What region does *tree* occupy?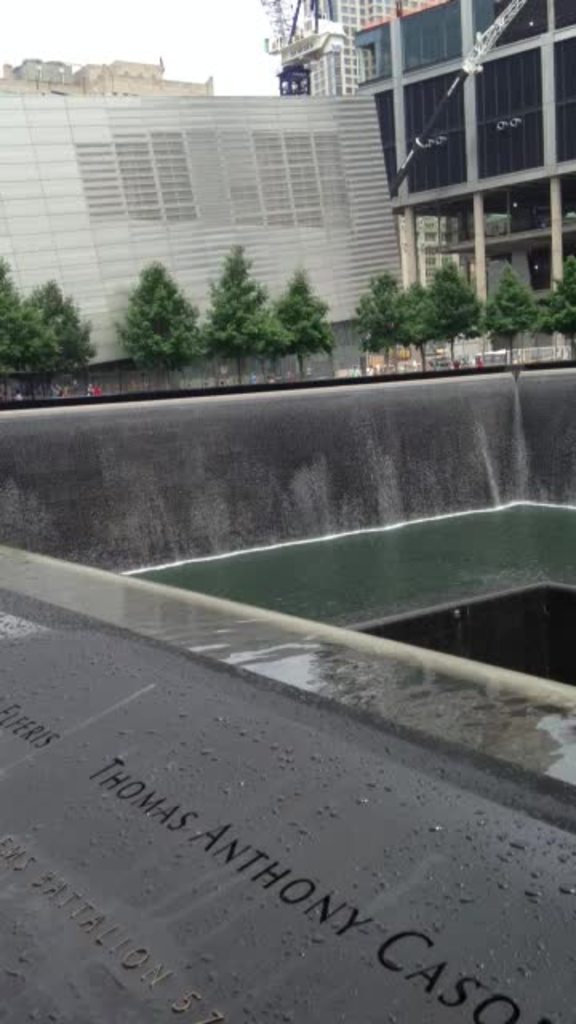
(202, 246, 294, 373).
